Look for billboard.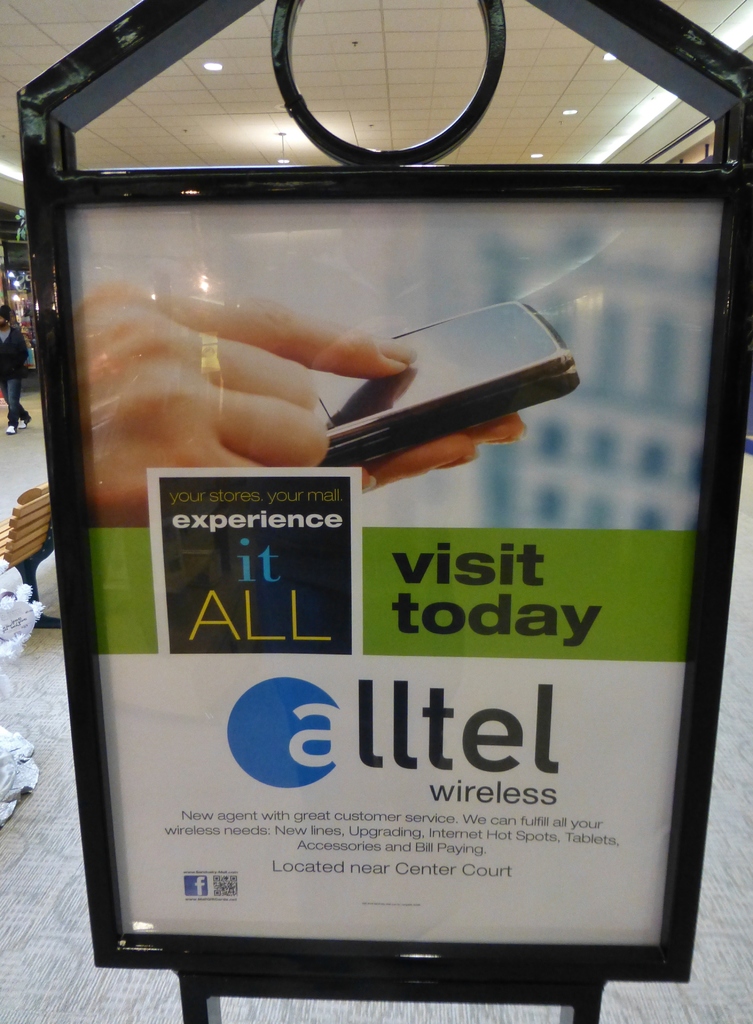
Found: 93 175 671 945.
